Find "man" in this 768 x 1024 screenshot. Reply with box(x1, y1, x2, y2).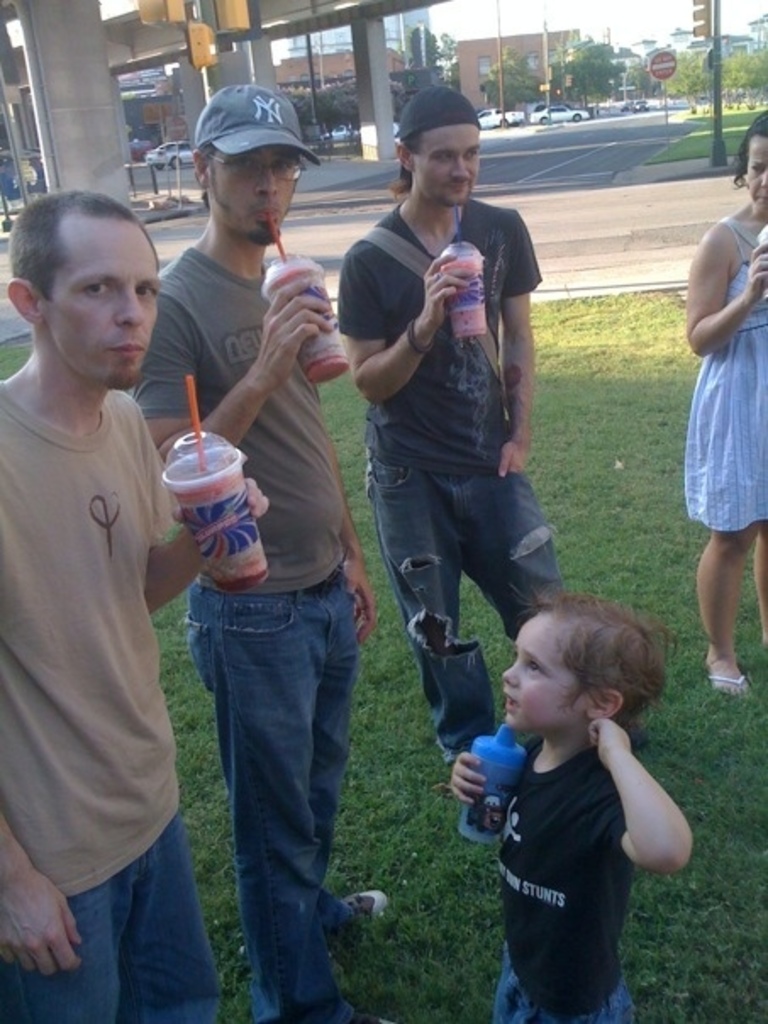
box(341, 76, 570, 814).
